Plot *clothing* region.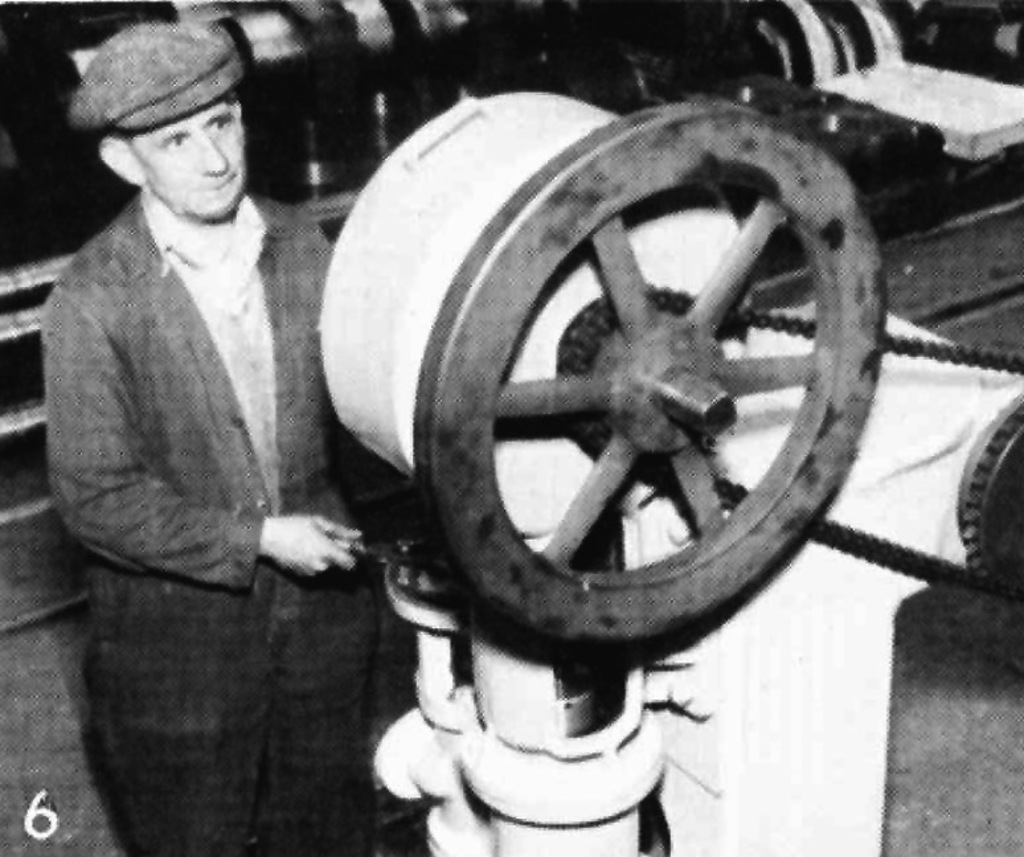
Plotted at detection(40, 74, 380, 825).
